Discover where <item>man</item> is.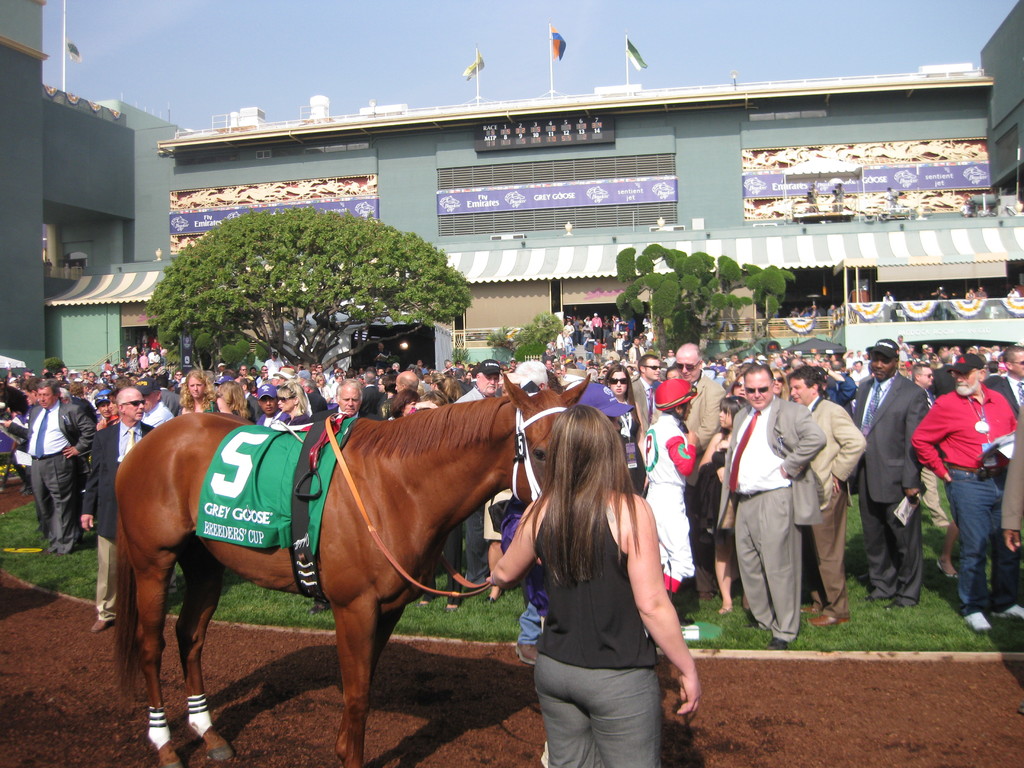
Discovered at BBox(75, 383, 160, 636).
